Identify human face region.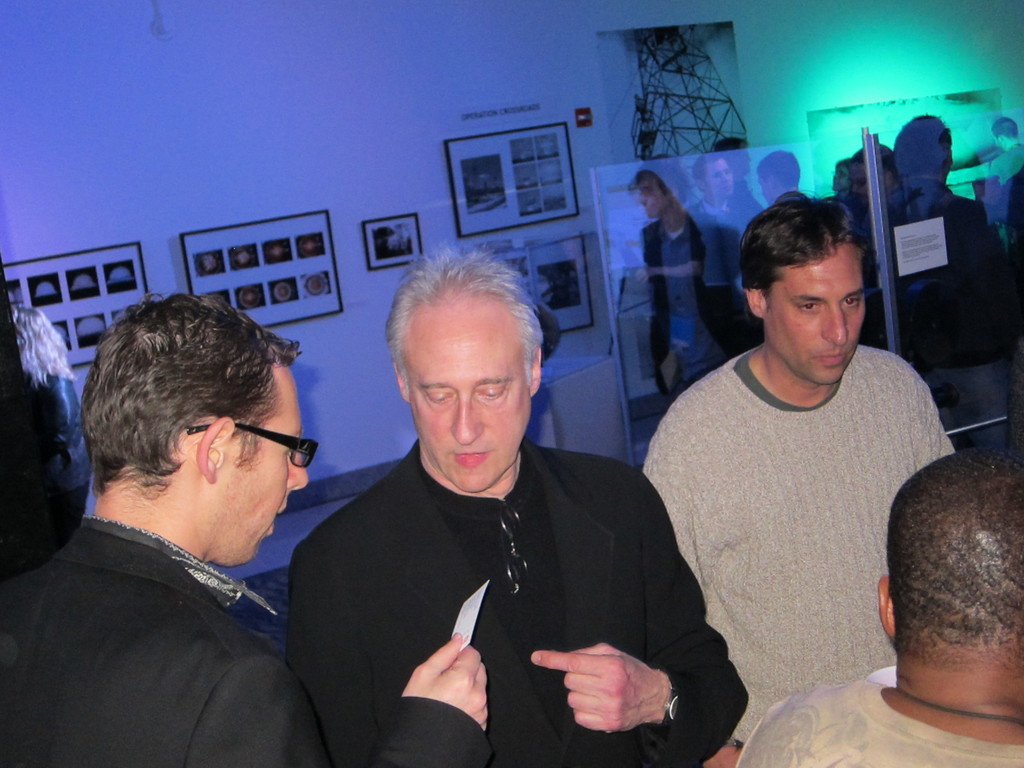
Region: detection(945, 134, 948, 177).
